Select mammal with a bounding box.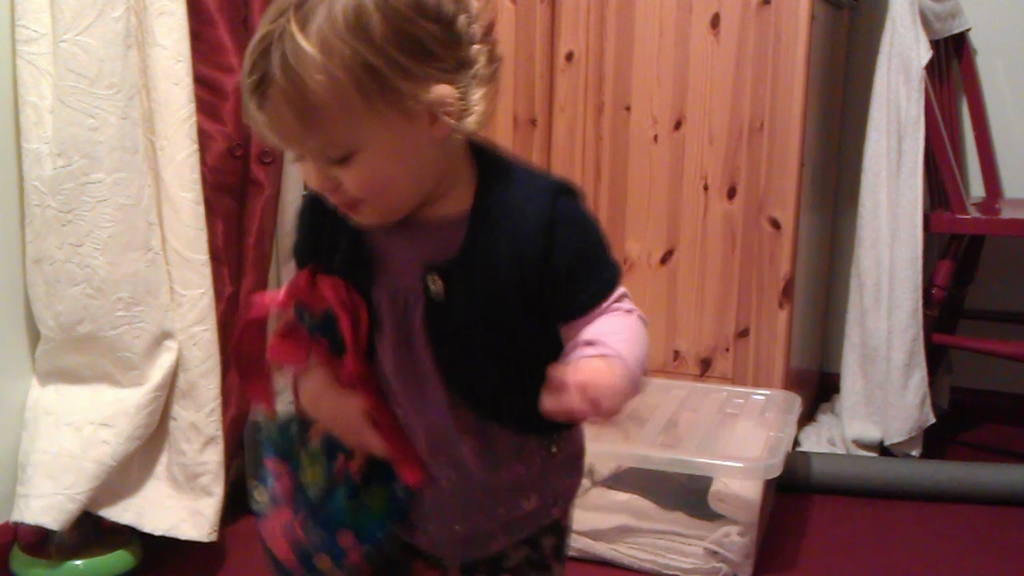
(219,0,646,575).
